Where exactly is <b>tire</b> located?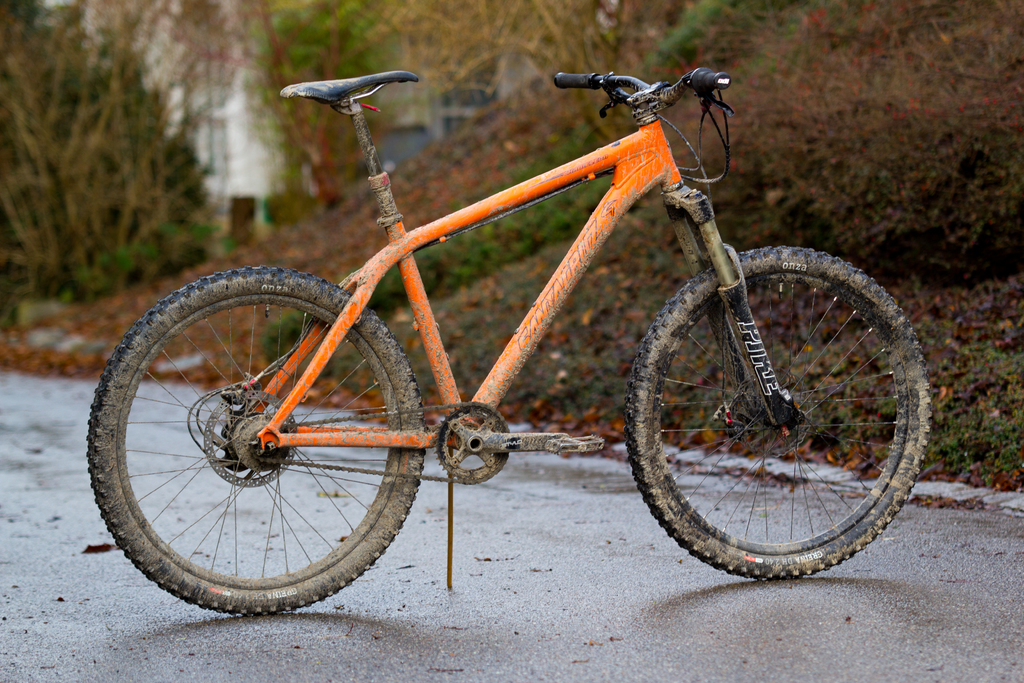
Its bounding box is l=623, t=247, r=931, b=579.
